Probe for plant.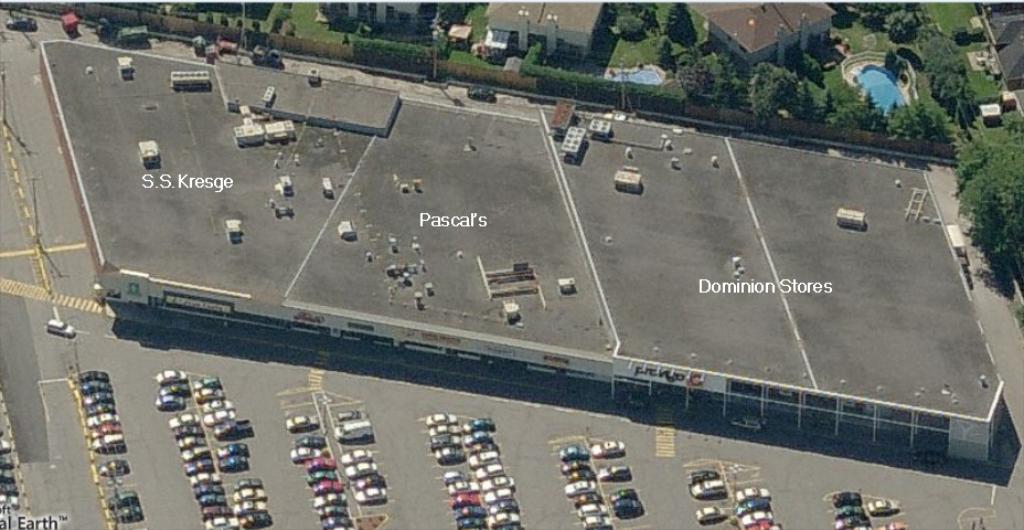
Probe result: [x1=290, y1=13, x2=298, y2=34].
